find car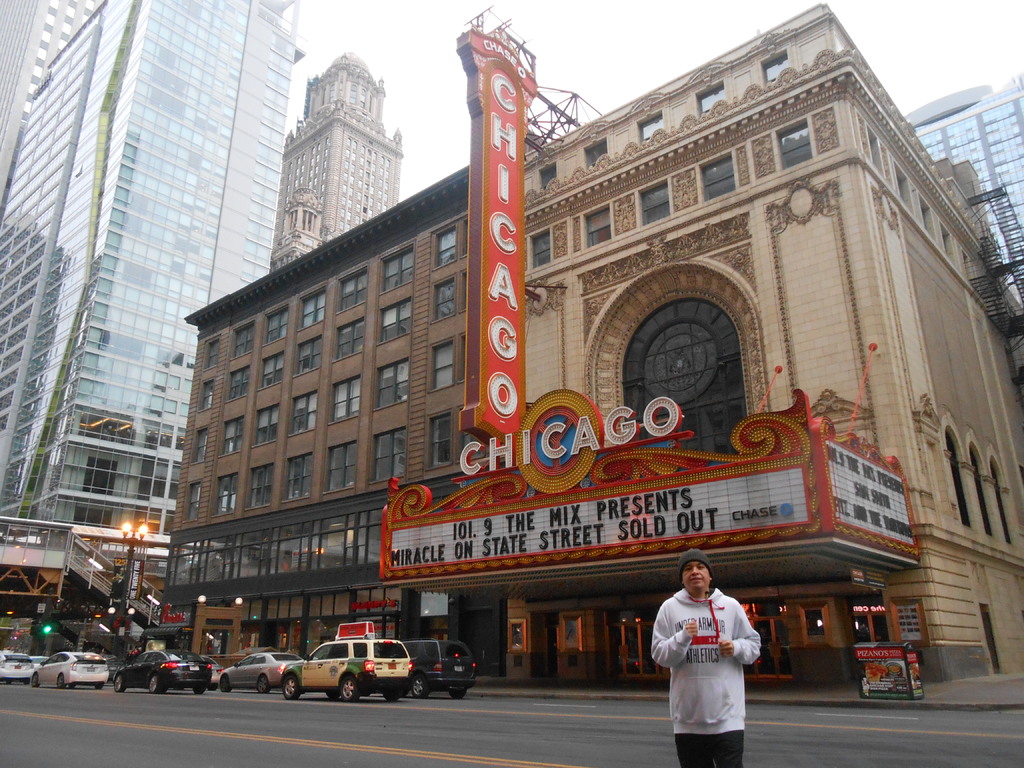
box(219, 652, 298, 692)
